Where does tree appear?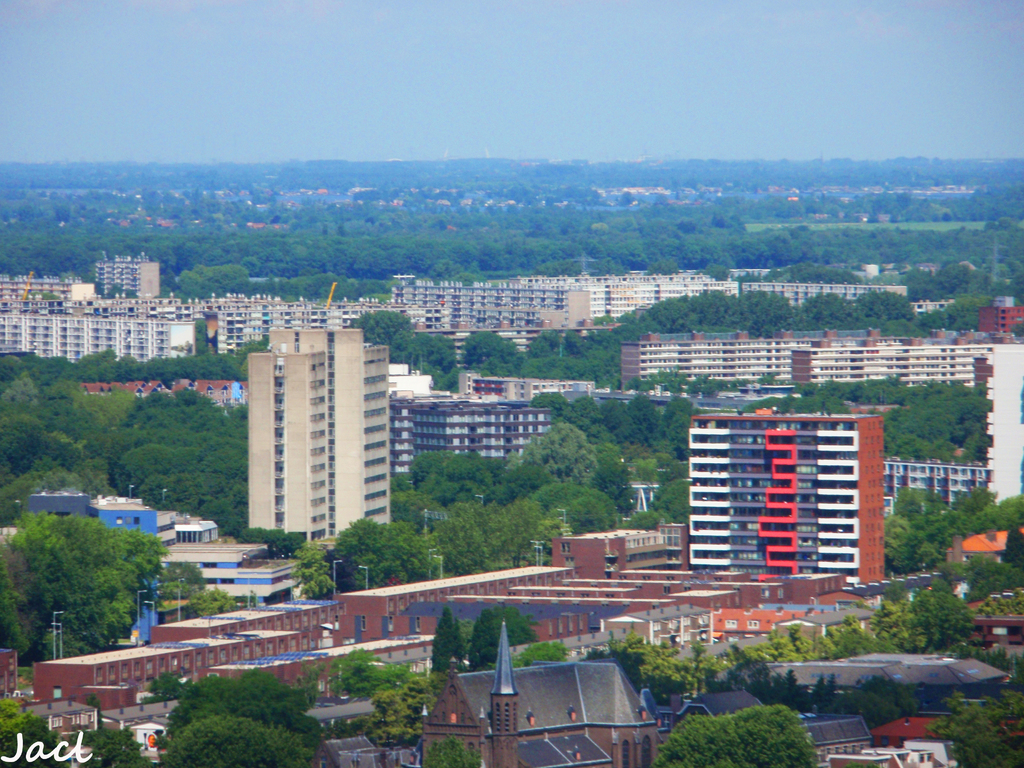
Appears at bbox=(152, 714, 314, 767).
